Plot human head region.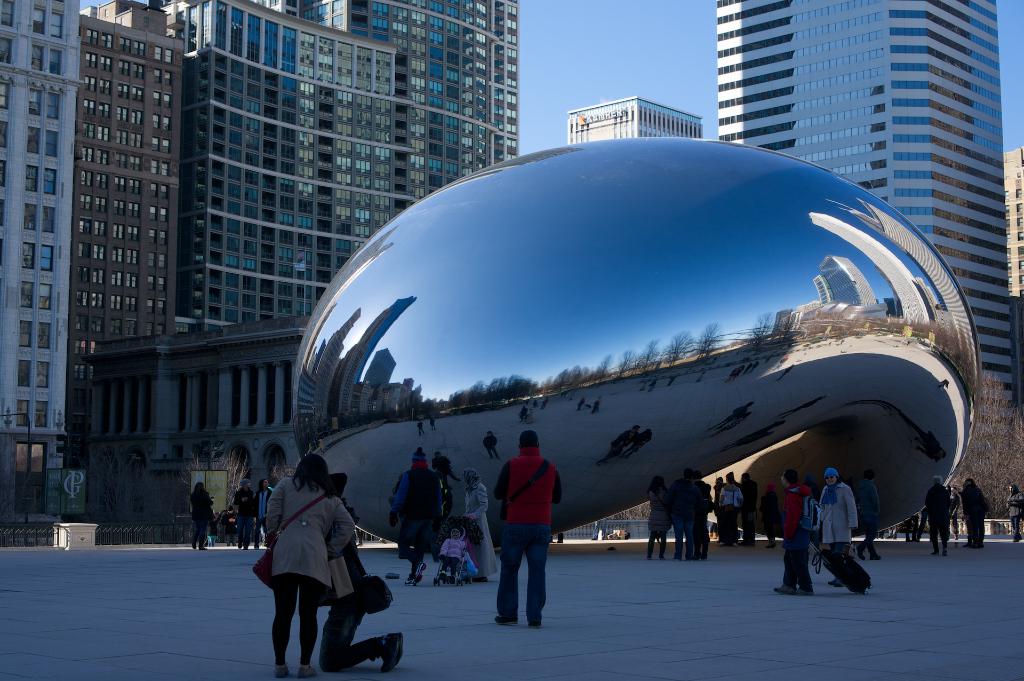
Plotted at pyautogui.locateOnScreen(696, 469, 701, 480).
